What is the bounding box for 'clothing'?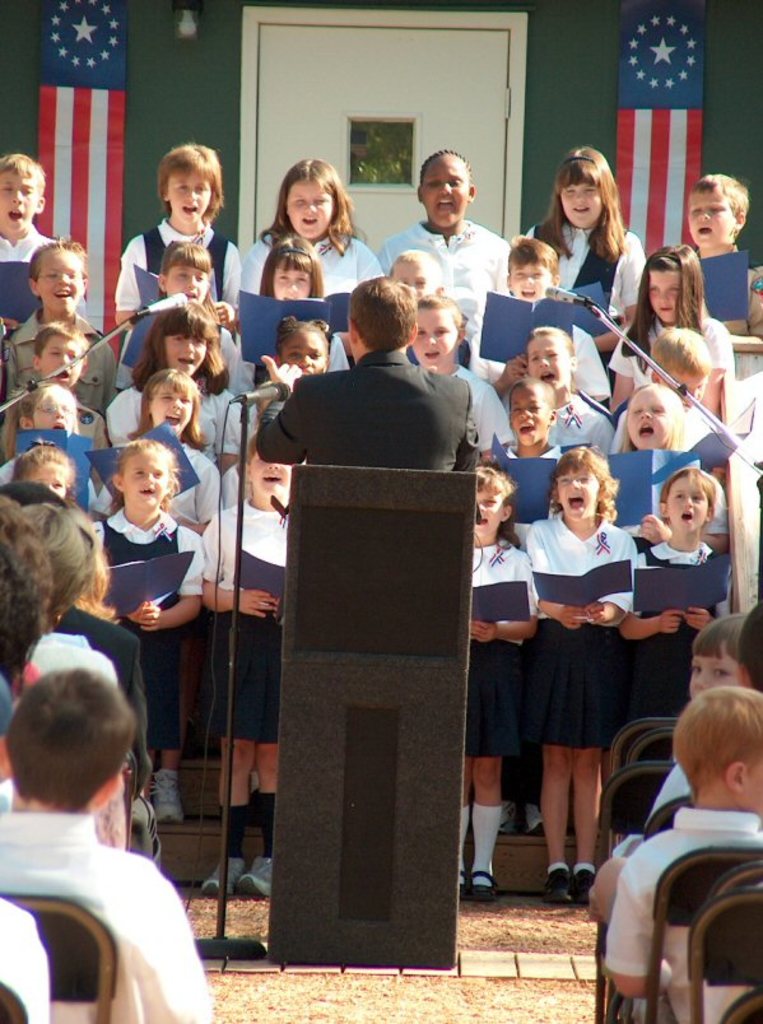
box=[610, 515, 725, 702].
